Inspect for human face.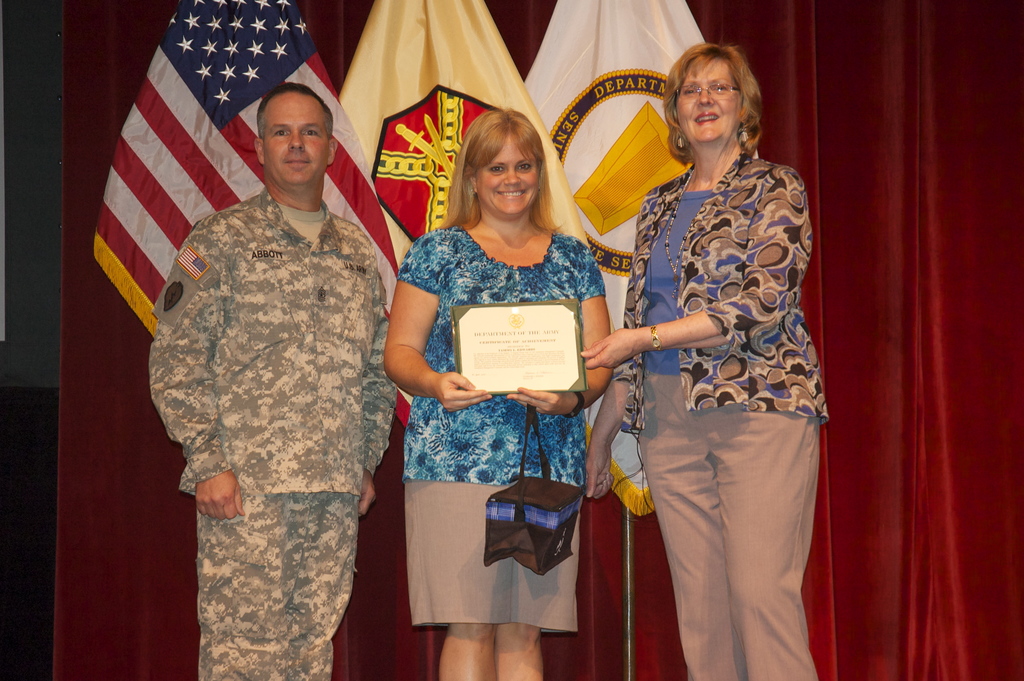
Inspection: {"x1": 483, "y1": 135, "x2": 540, "y2": 216}.
